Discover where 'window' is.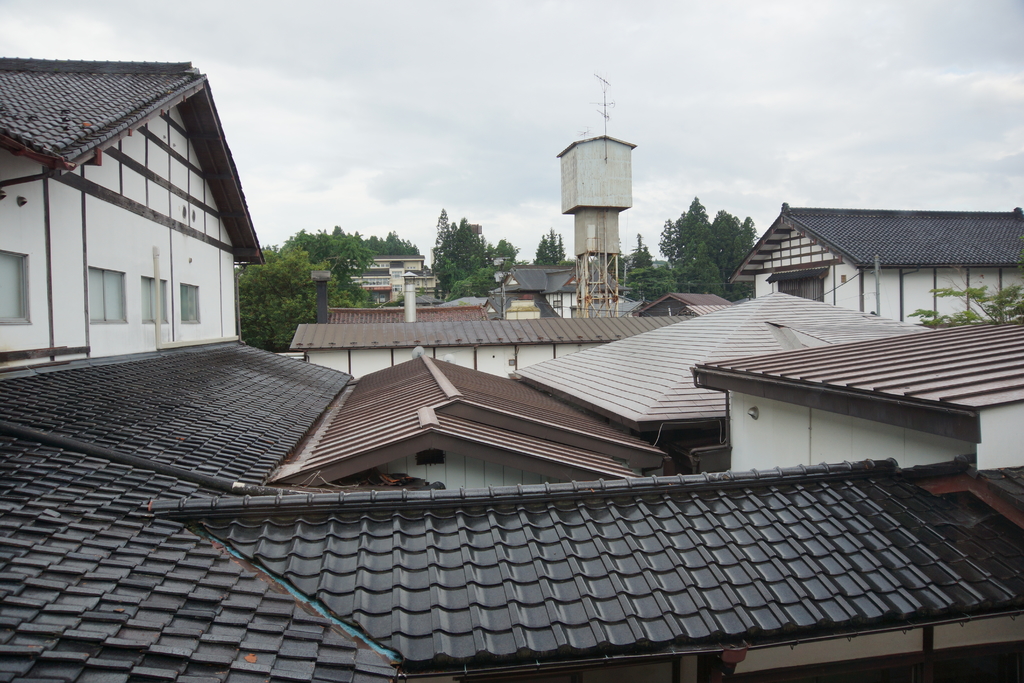
Discovered at Rect(89, 267, 125, 320).
